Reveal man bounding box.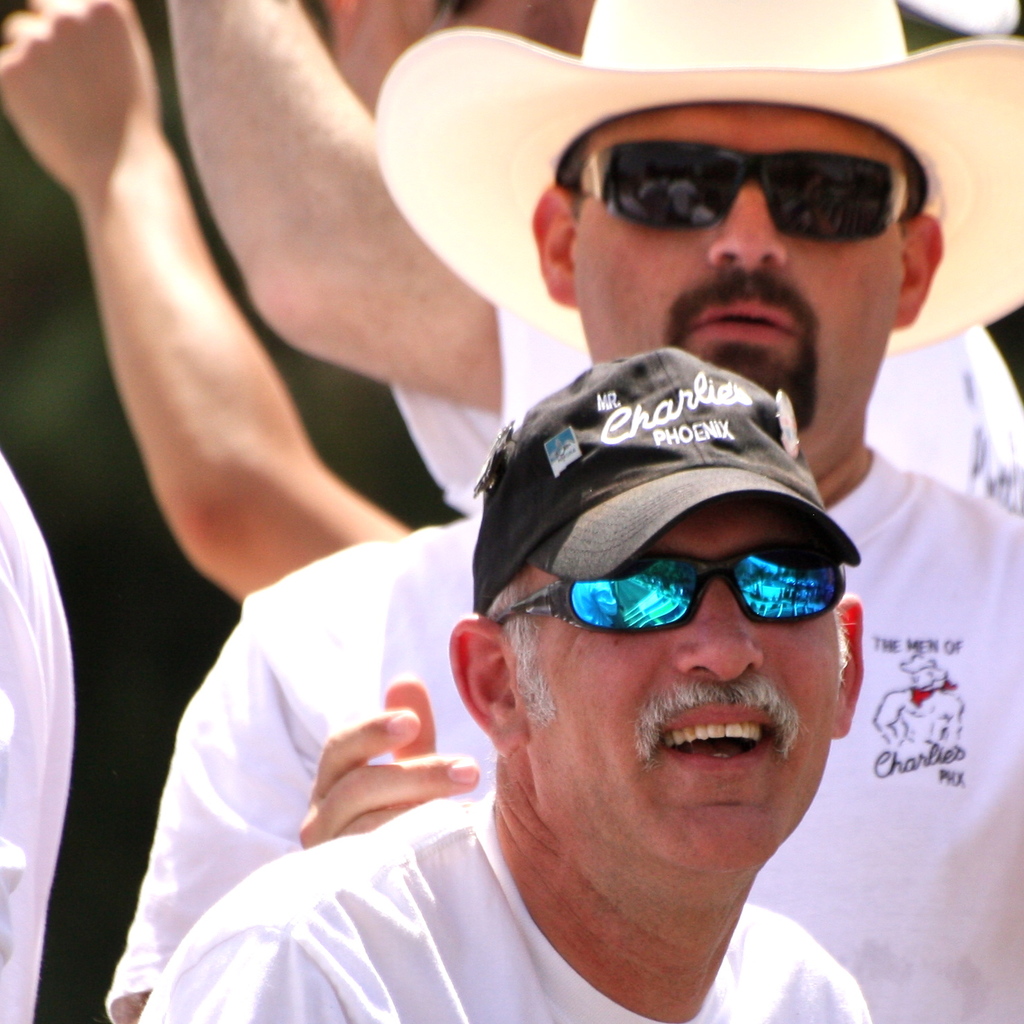
Revealed: <bbox>136, 352, 875, 1023</bbox>.
